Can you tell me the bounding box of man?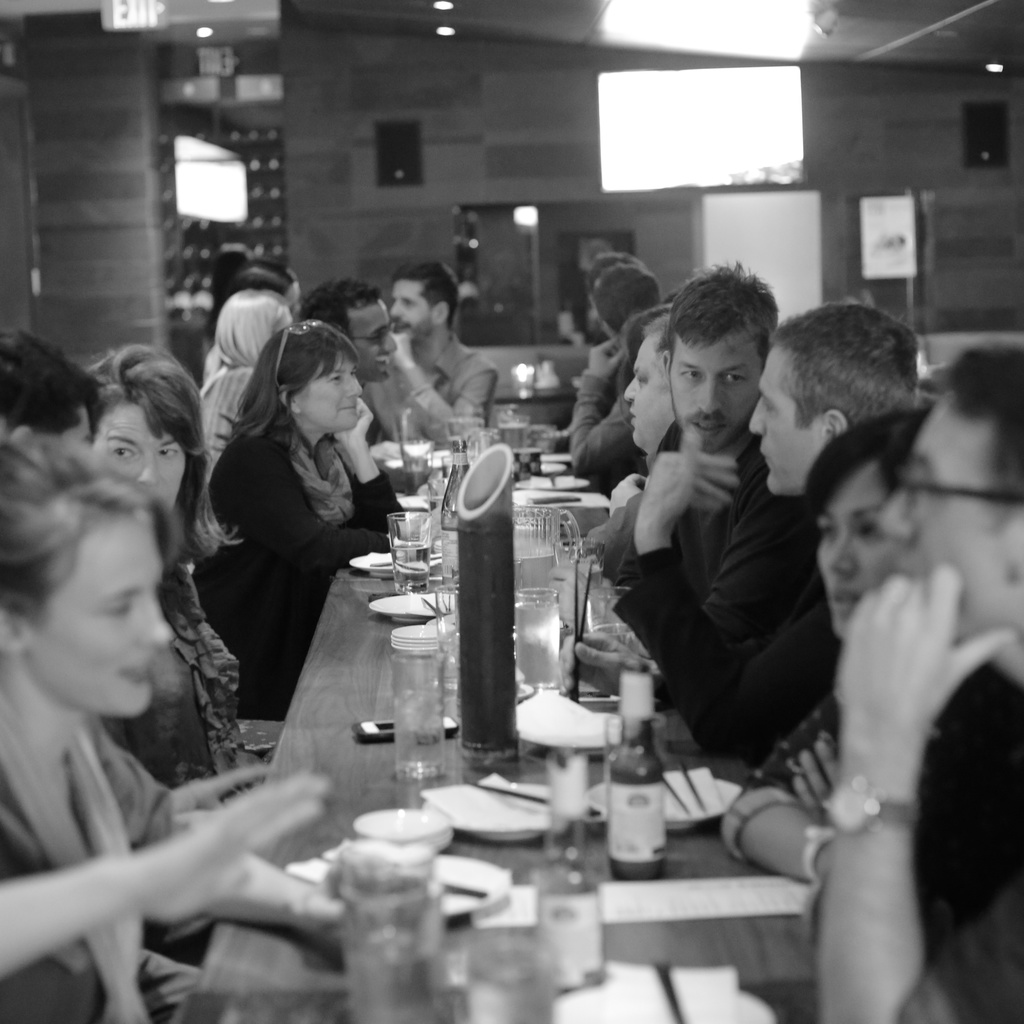
662, 297, 930, 780.
